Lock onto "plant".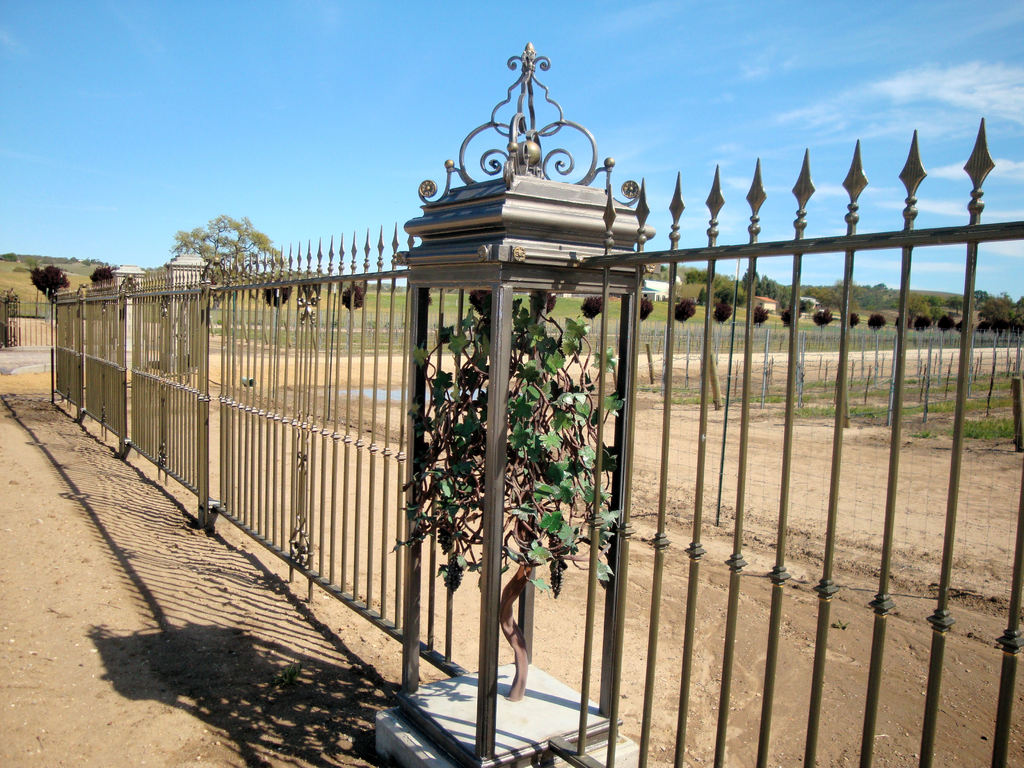
Locked: detection(754, 306, 769, 331).
